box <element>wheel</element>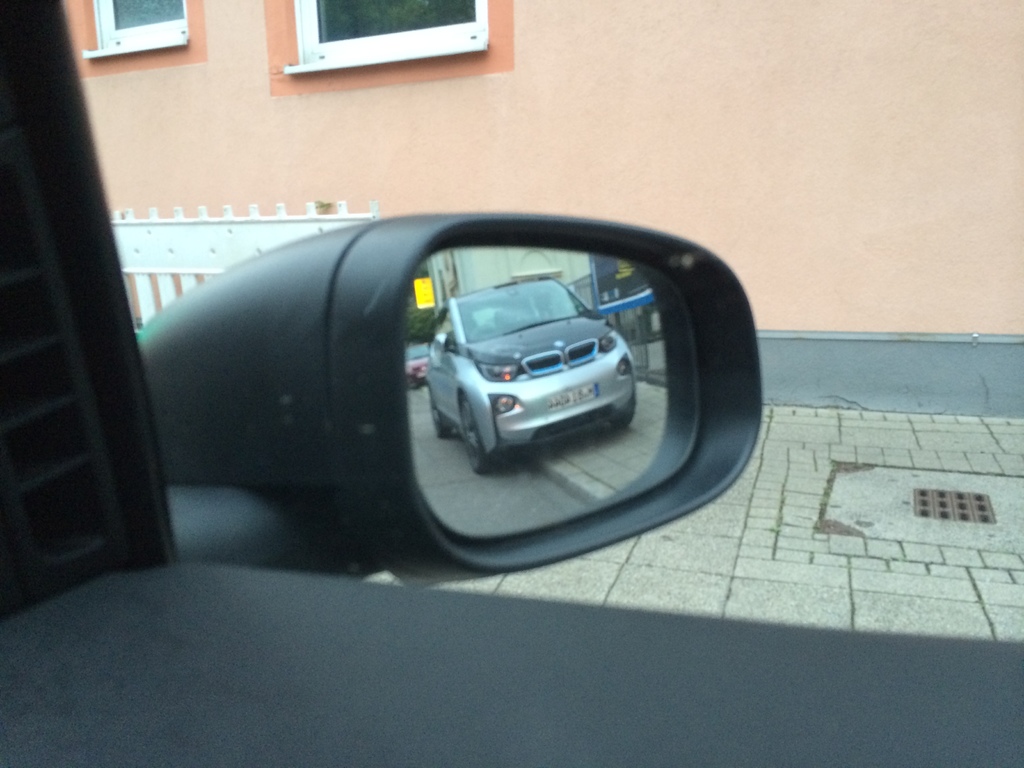
<box>611,396,636,430</box>
